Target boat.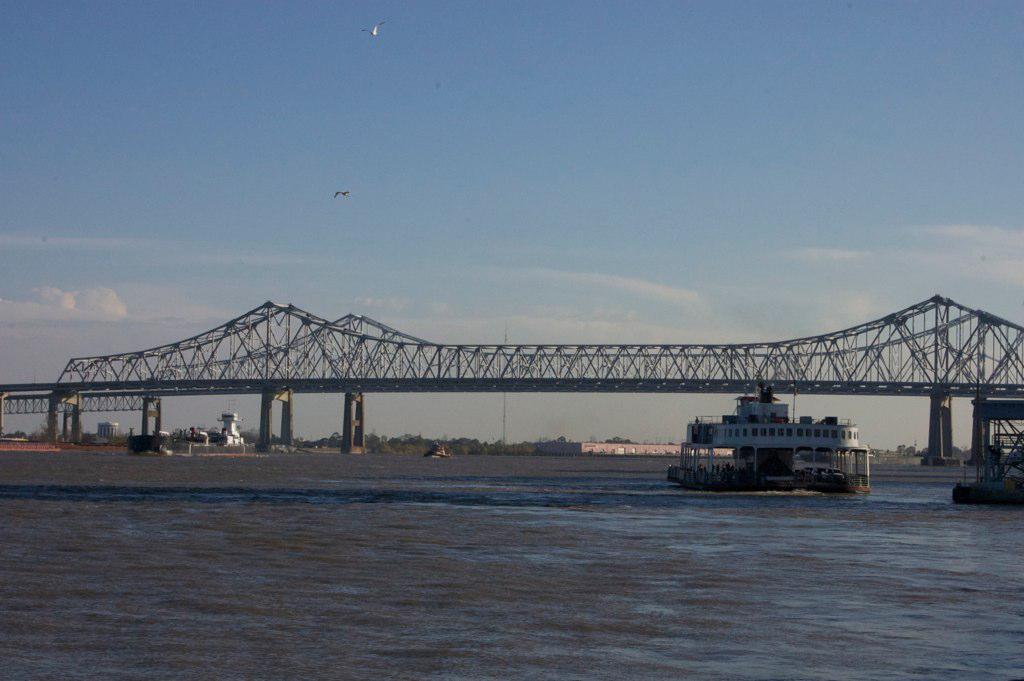
Target region: box(659, 375, 892, 491).
